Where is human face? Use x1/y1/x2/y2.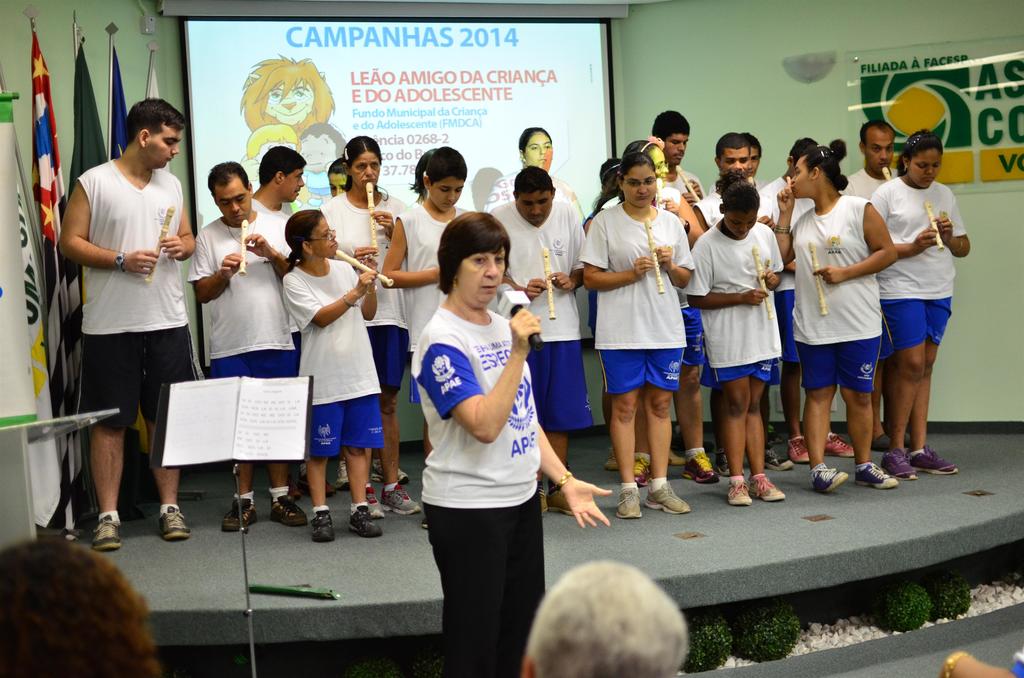
458/240/507/310.
